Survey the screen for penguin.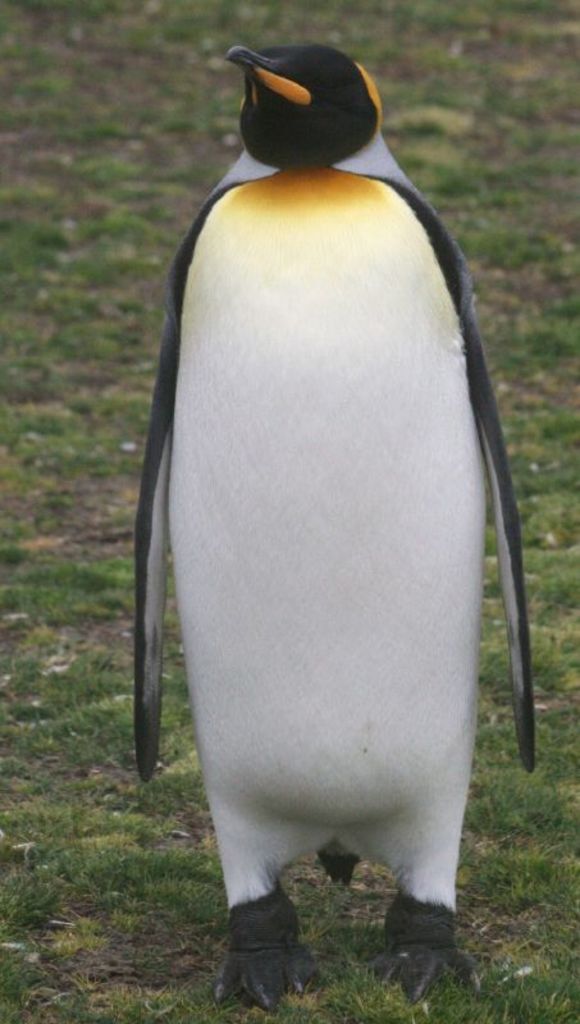
Survey found: left=129, top=36, right=544, bottom=1012.
